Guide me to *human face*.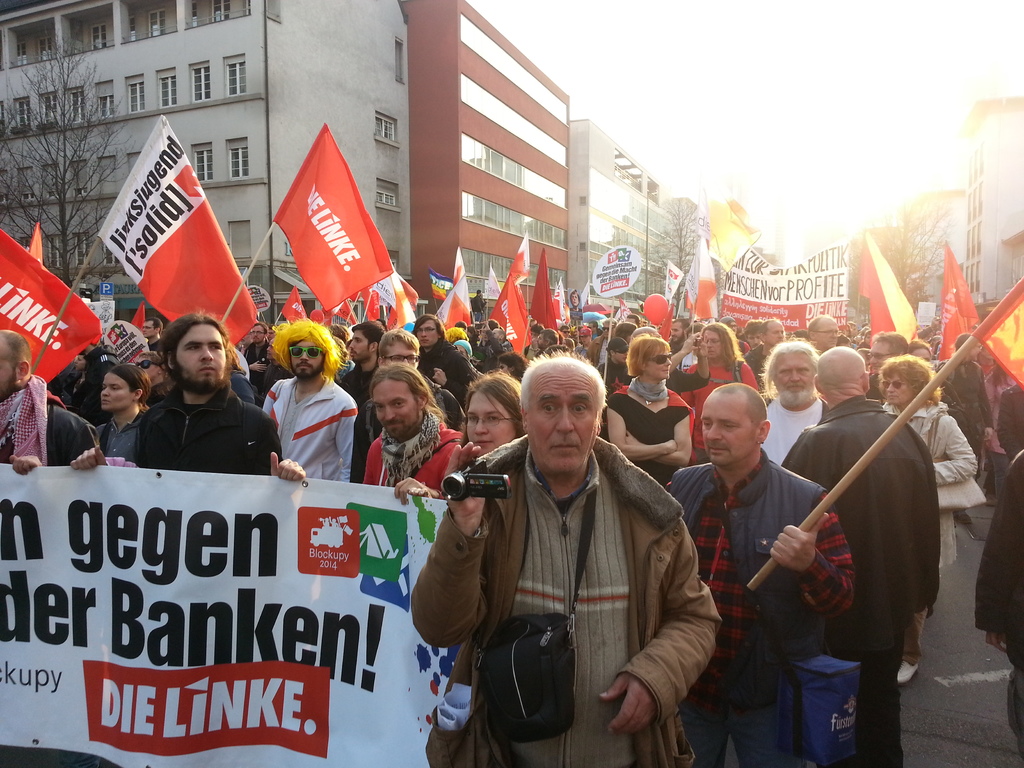
Guidance: box(100, 370, 133, 408).
